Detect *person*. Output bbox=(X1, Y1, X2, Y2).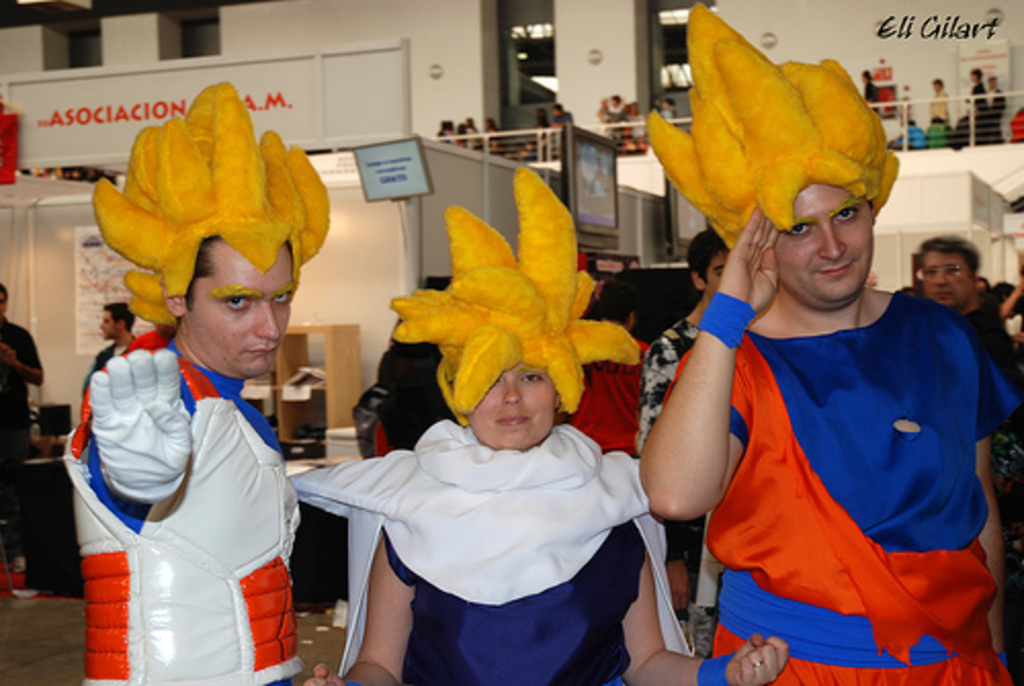
bbox=(639, 223, 733, 651).
